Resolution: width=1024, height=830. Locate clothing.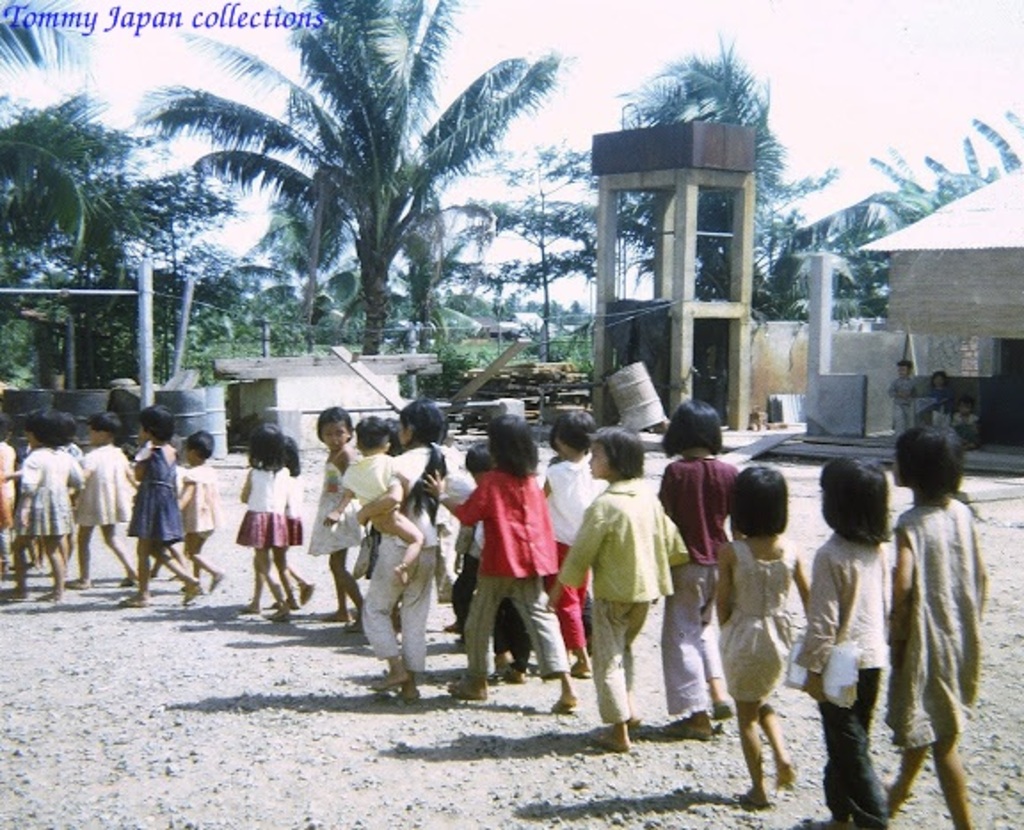
x1=75 y1=446 x2=132 y2=526.
